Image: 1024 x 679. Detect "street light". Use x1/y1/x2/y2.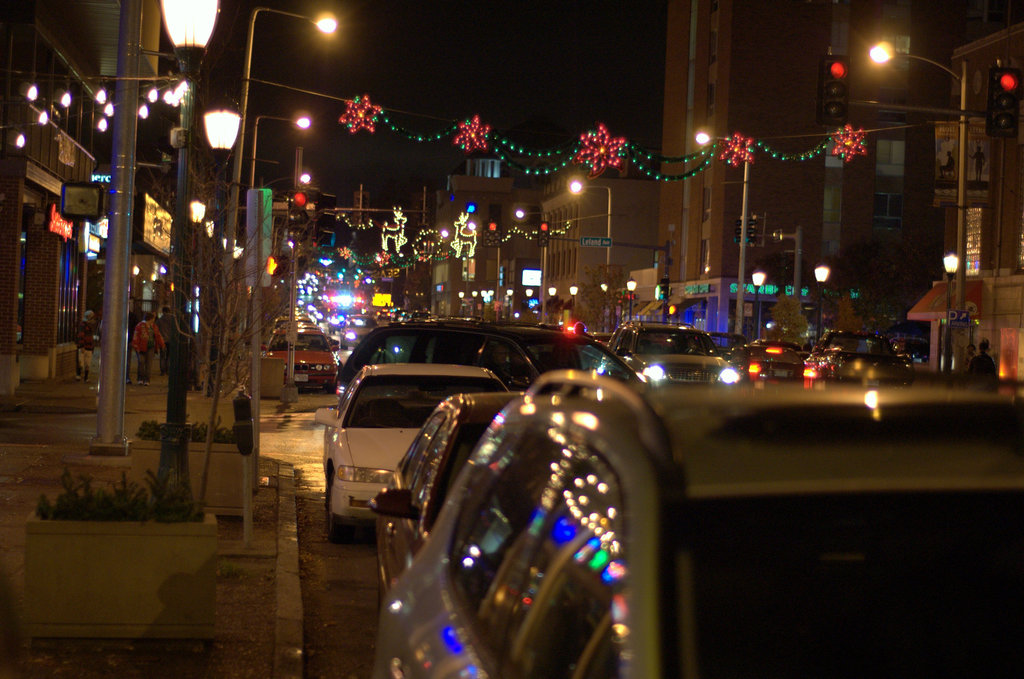
572/180/621/326.
